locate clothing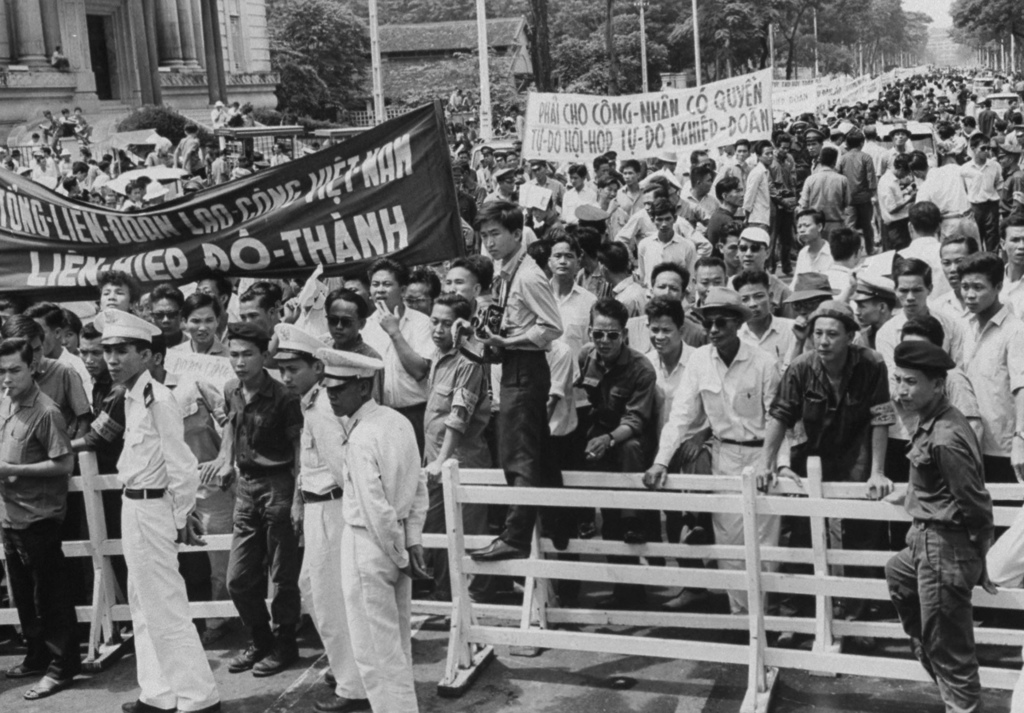
bbox(910, 161, 981, 255)
